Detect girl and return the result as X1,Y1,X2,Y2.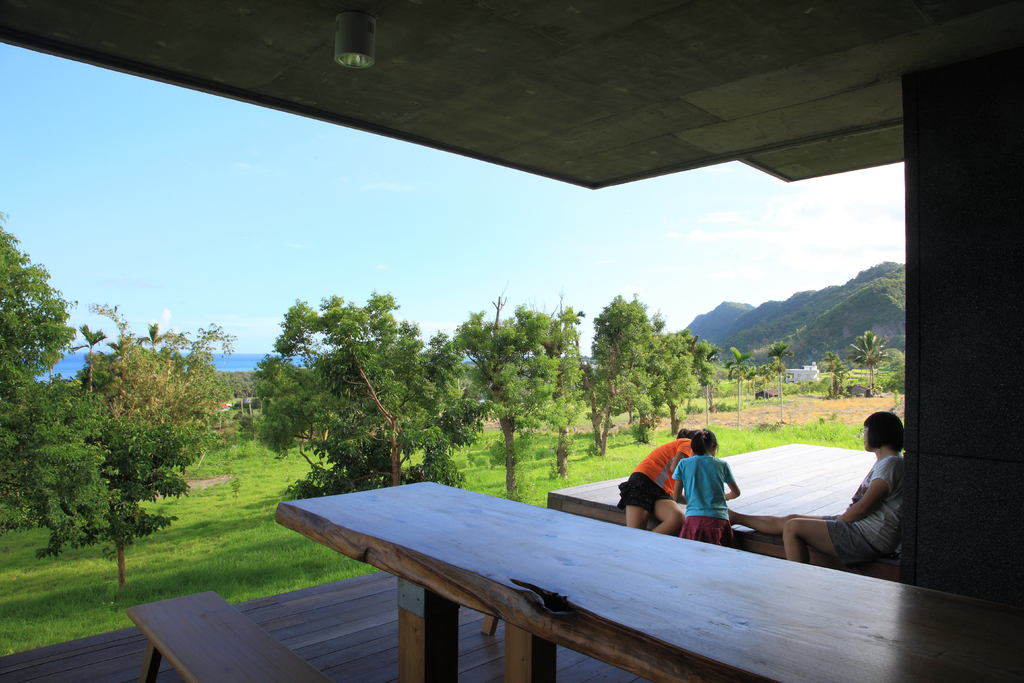
614,427,698,523.
